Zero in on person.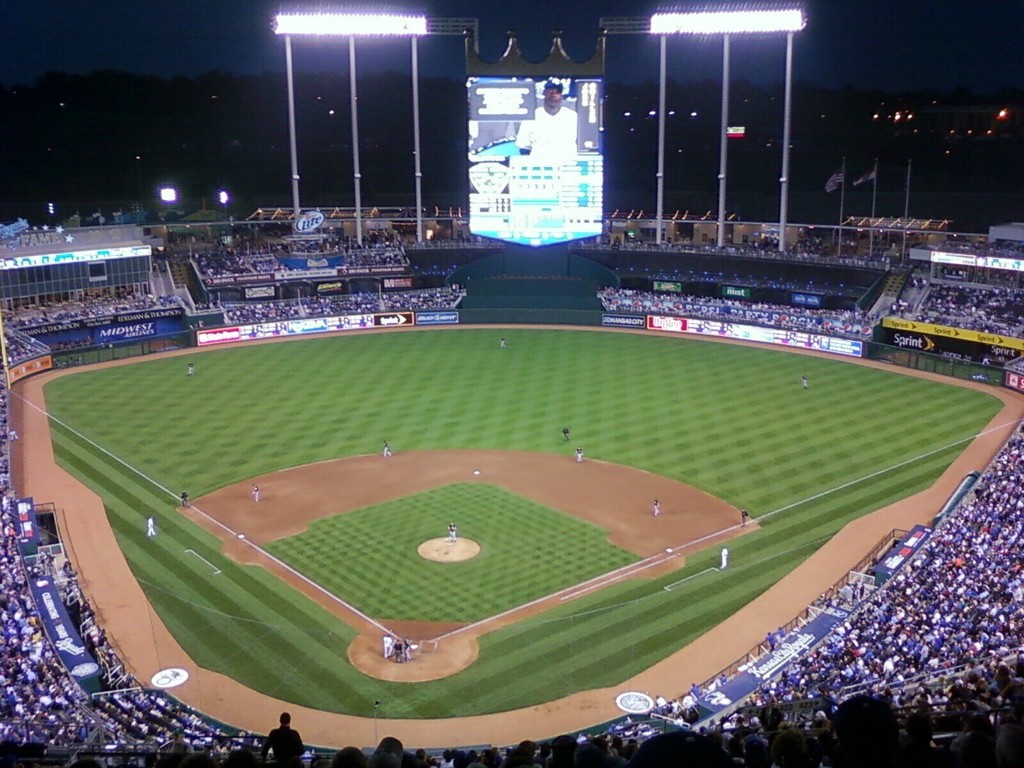
Zeroed in: x1=570 y1=444 x2=589 y2=465.
